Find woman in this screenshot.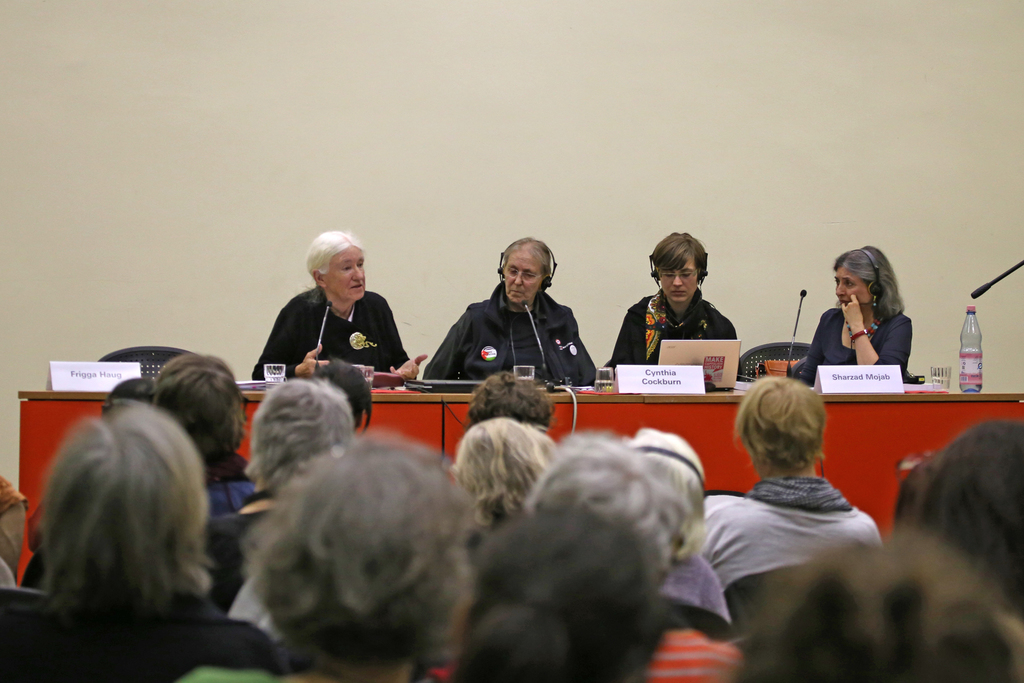
The bounding box for woman is [692,374,881,592].
